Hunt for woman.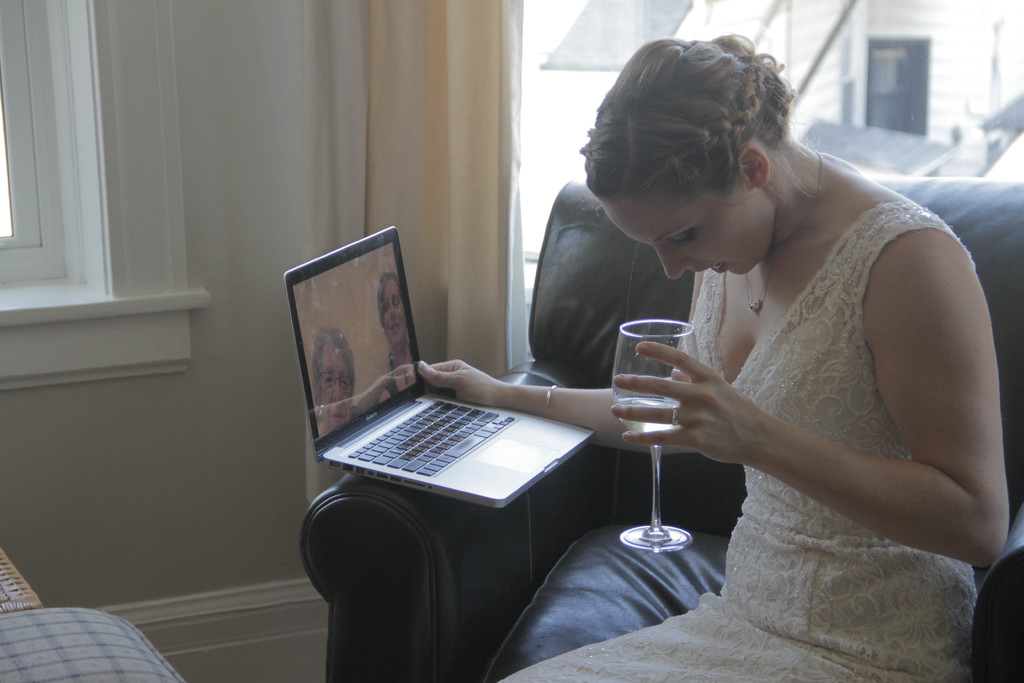
Hunted down at [312,327,355,432].
